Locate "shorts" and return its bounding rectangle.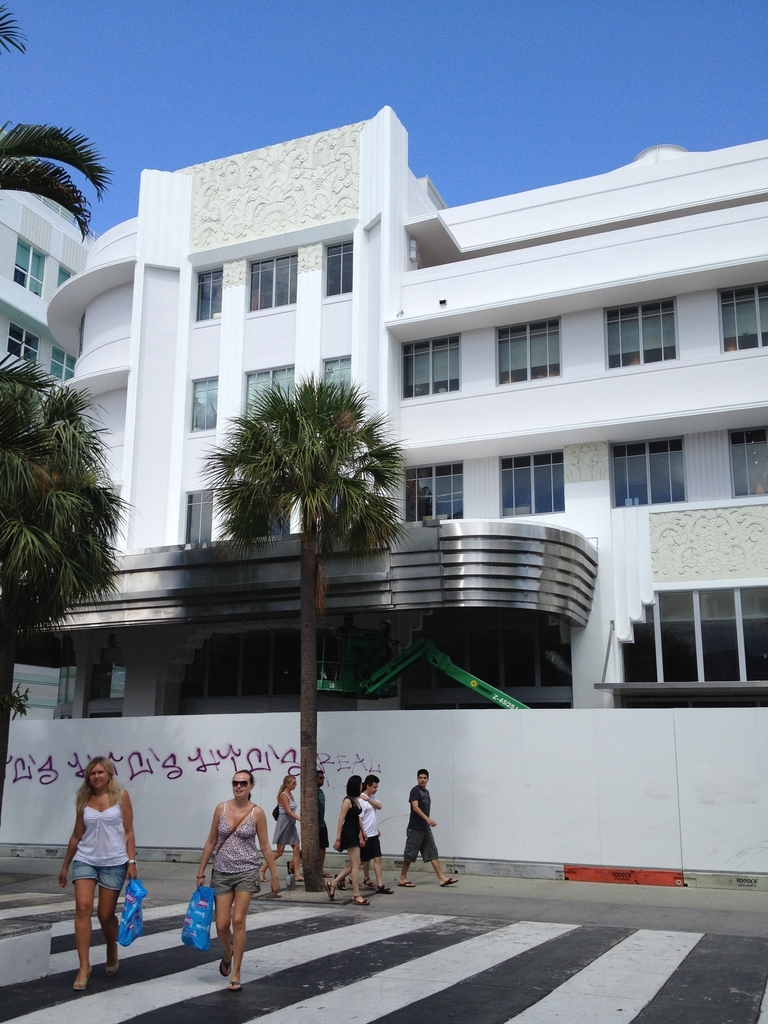
<region>359, 840, 387, 861</region>.
